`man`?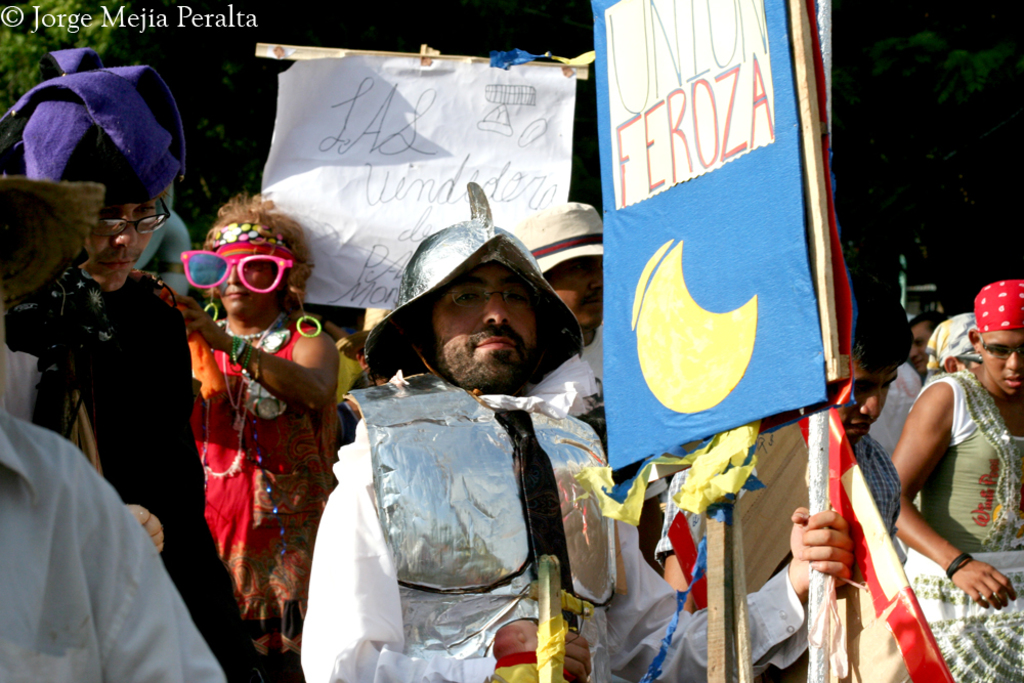
detection(300, 182, 851, 682)
